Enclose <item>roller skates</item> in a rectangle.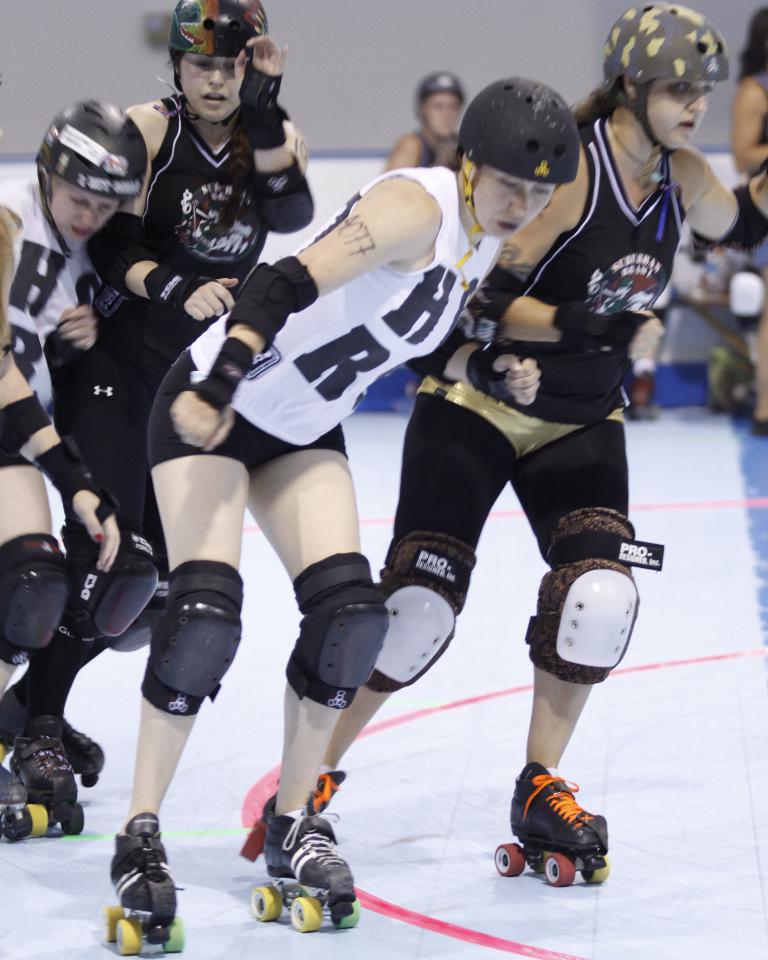
locate(489, 759, 610, 890).
